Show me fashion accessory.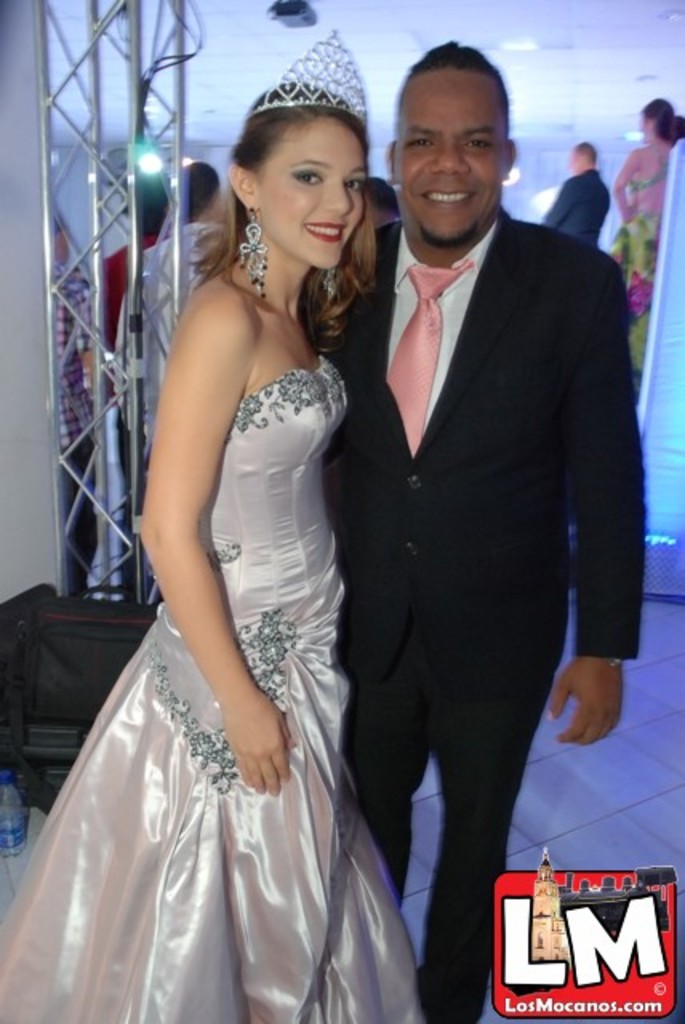
fashion accessory is here: bbox=[246, 24, 370, 126].
